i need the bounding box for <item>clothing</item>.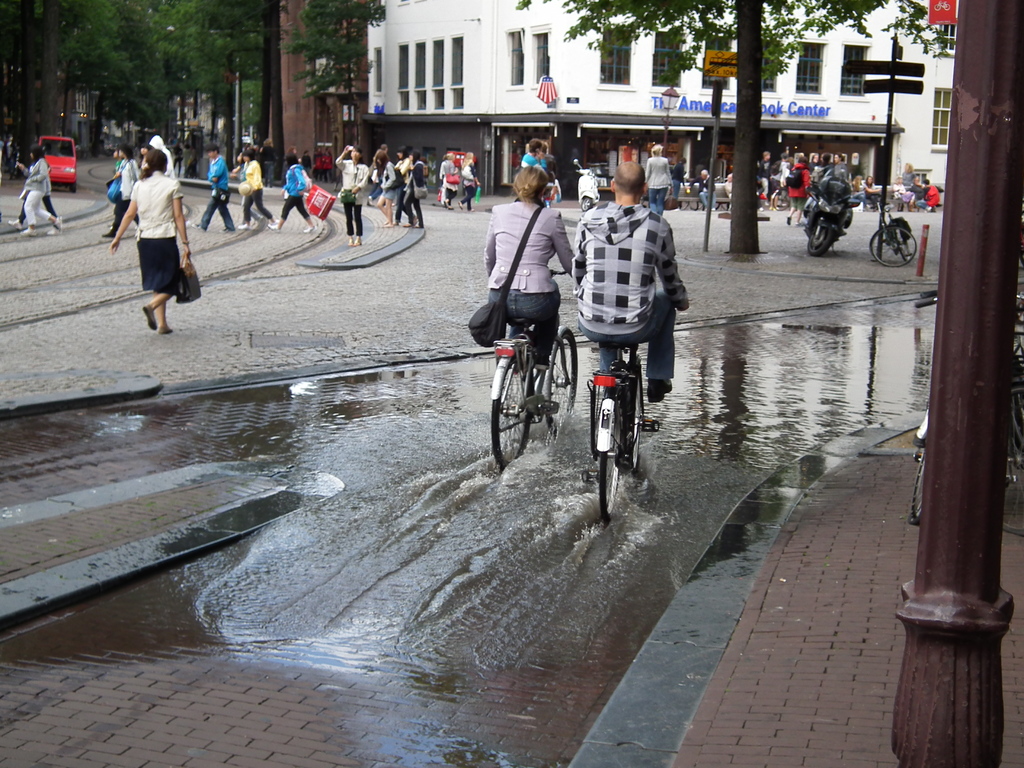
Here it is: crop(244, 160, 271, 220).
